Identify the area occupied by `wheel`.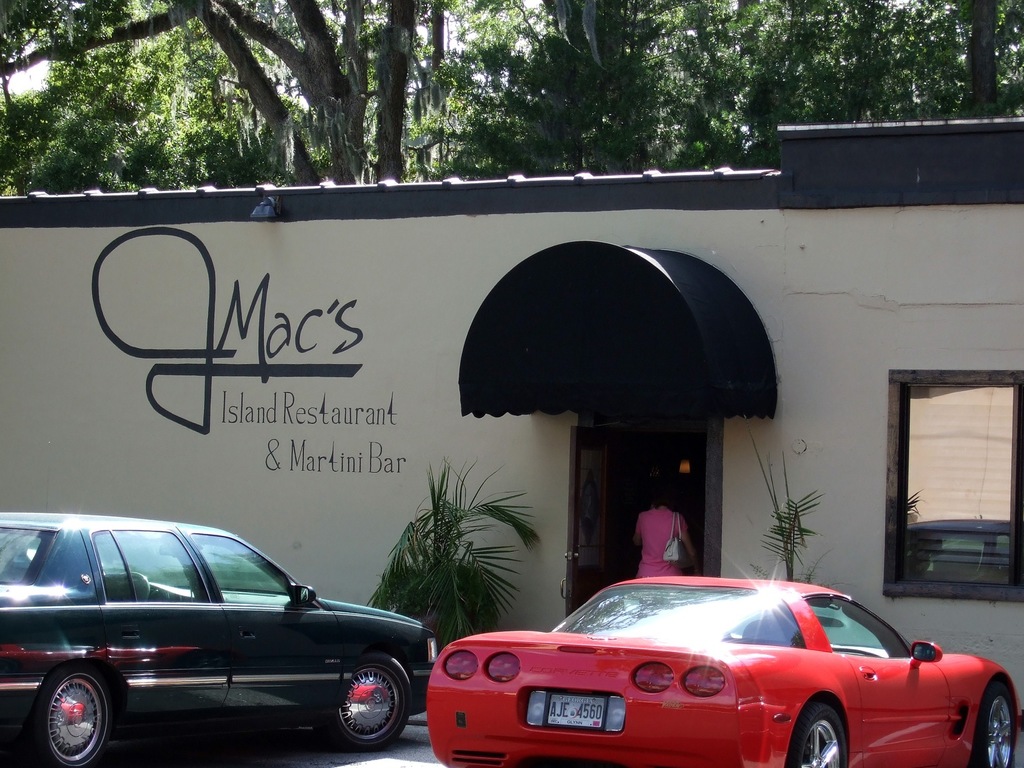
Area: (131,572,151,600).
